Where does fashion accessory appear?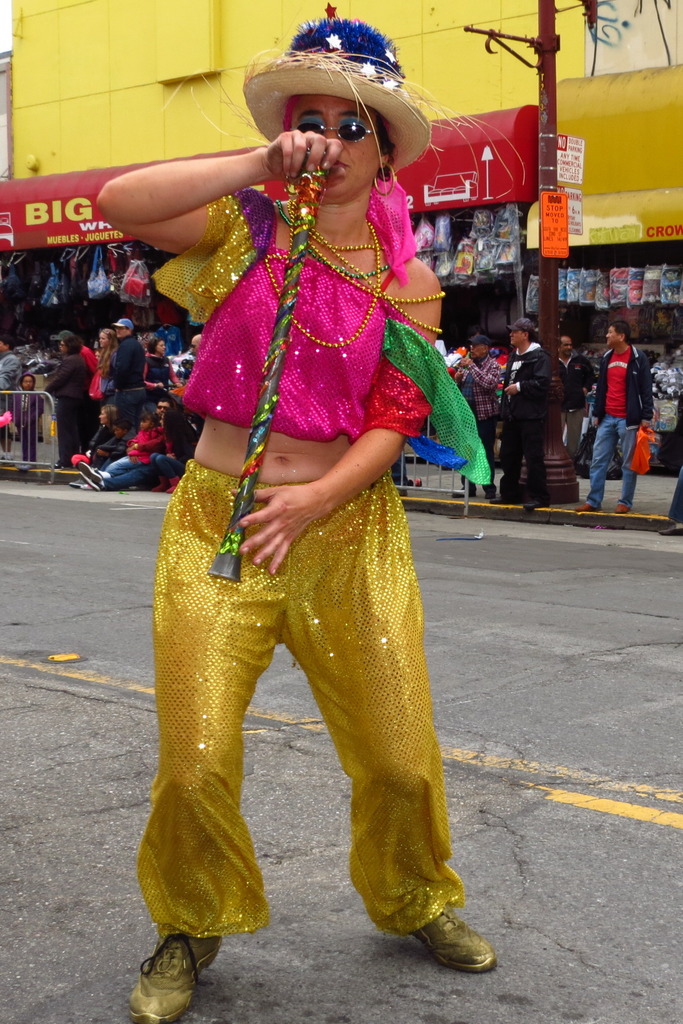
Appears at crop(288, 120, 383, 147).
